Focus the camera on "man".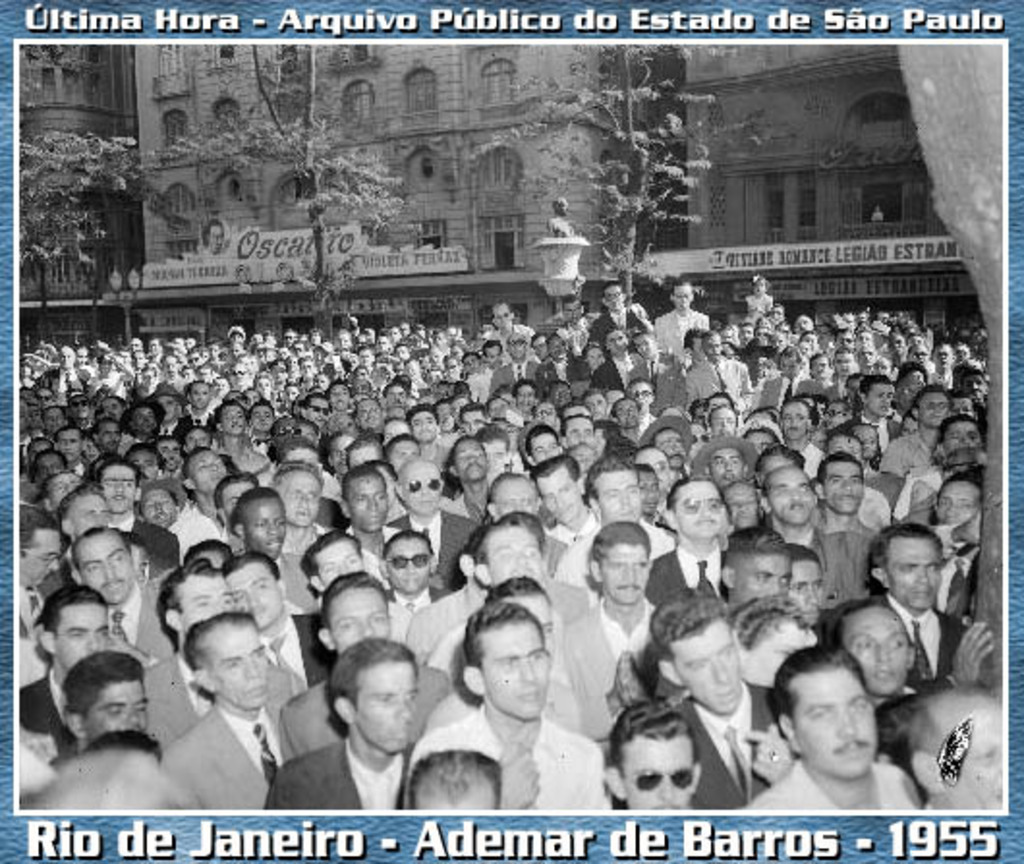
Focus region: bbox(284, 640, 460, 823).
